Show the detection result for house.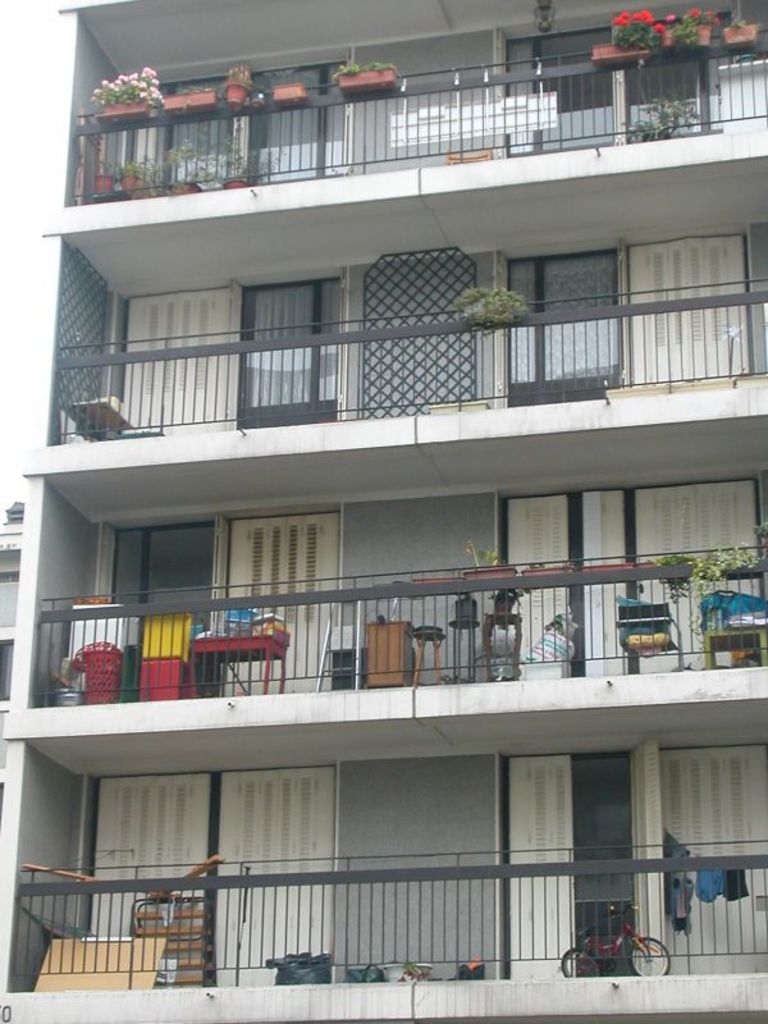
x1=6, y1=44, x2=763, y2=1007.
